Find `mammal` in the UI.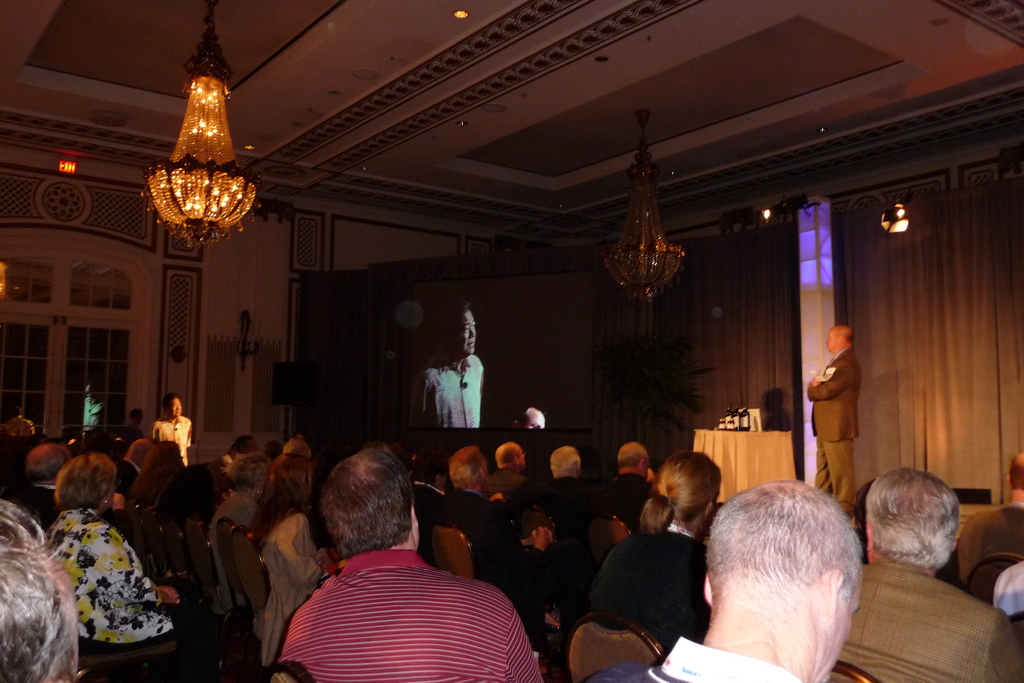
UI element at bbox=(248, 454, 332, 662).
